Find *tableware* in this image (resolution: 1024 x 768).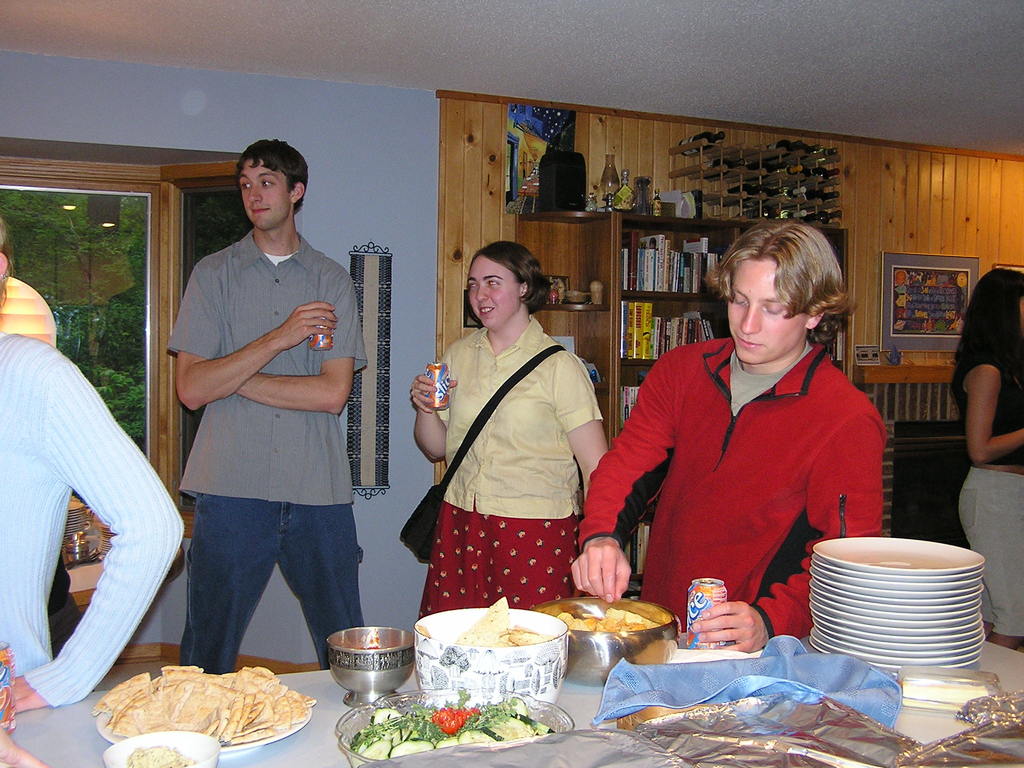
bbox=[310, 630, 419, 703].
